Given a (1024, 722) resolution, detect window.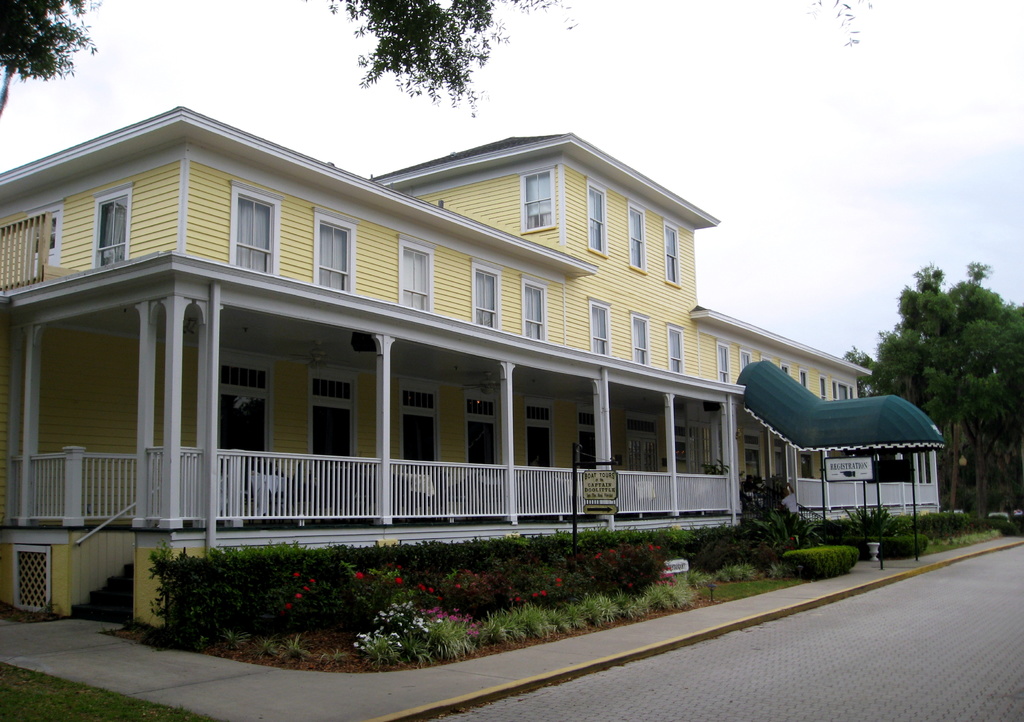
<region>471, 271, 495, 332</region>.
